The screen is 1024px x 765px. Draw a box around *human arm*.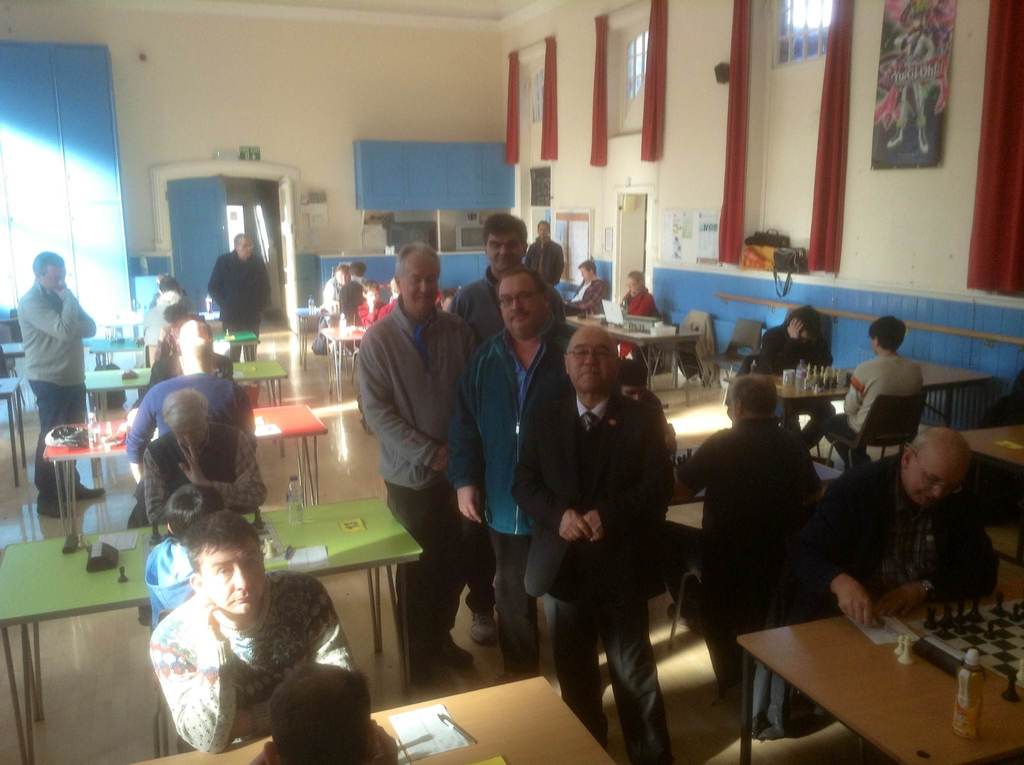
<box>125,384,166,488</box>.
